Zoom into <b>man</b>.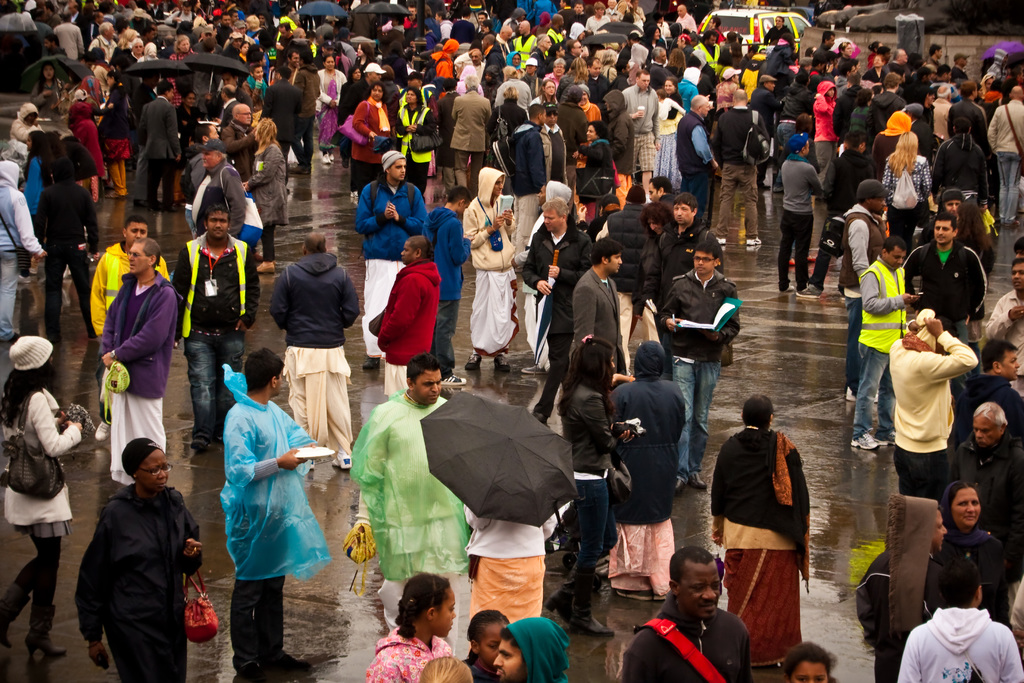
Zoom target: {"x1": 462, "y1": 165, "x2": 518, "y2": 372}.
